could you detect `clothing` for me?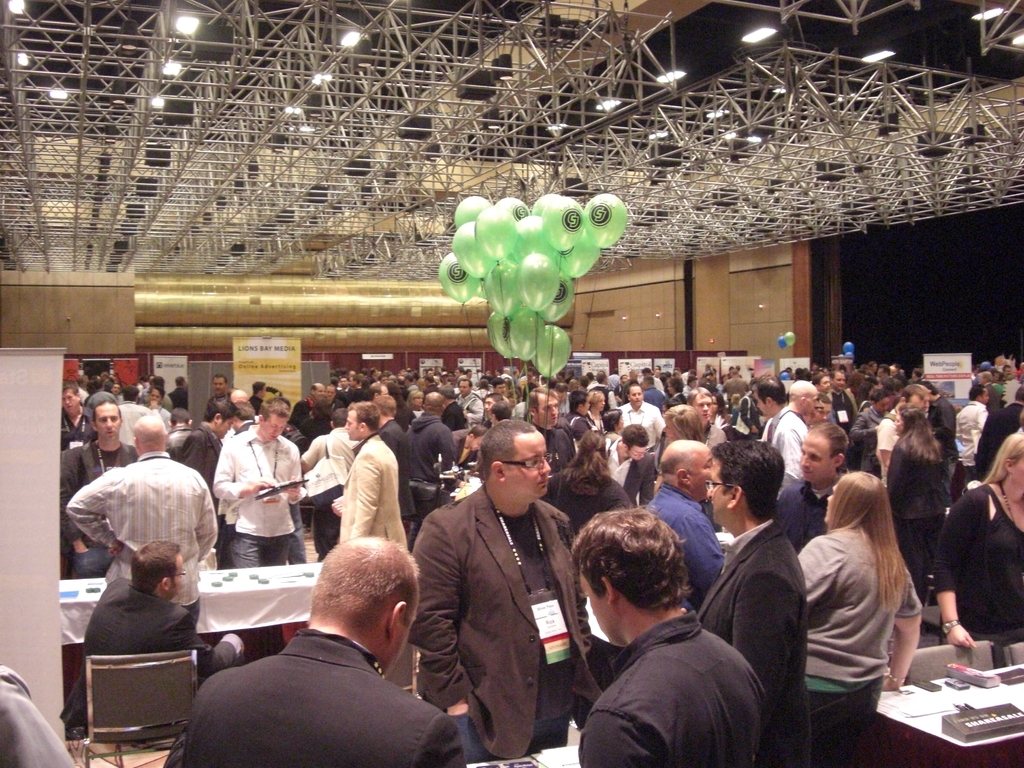
Detection result: (408,410,461,495).
